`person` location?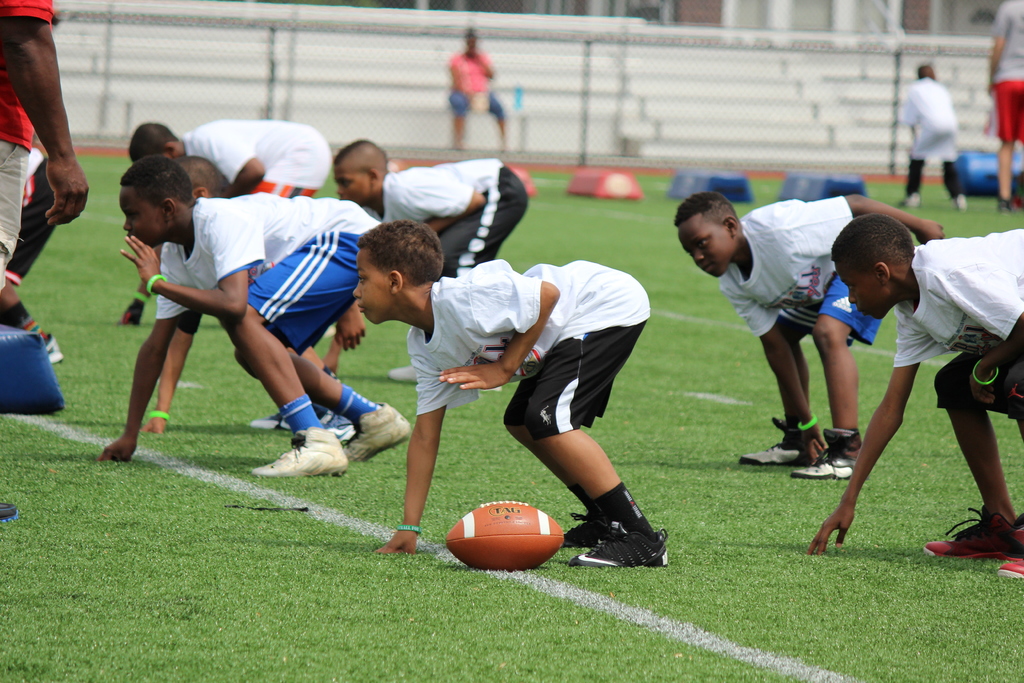
<box>326,139,531,382</box>
